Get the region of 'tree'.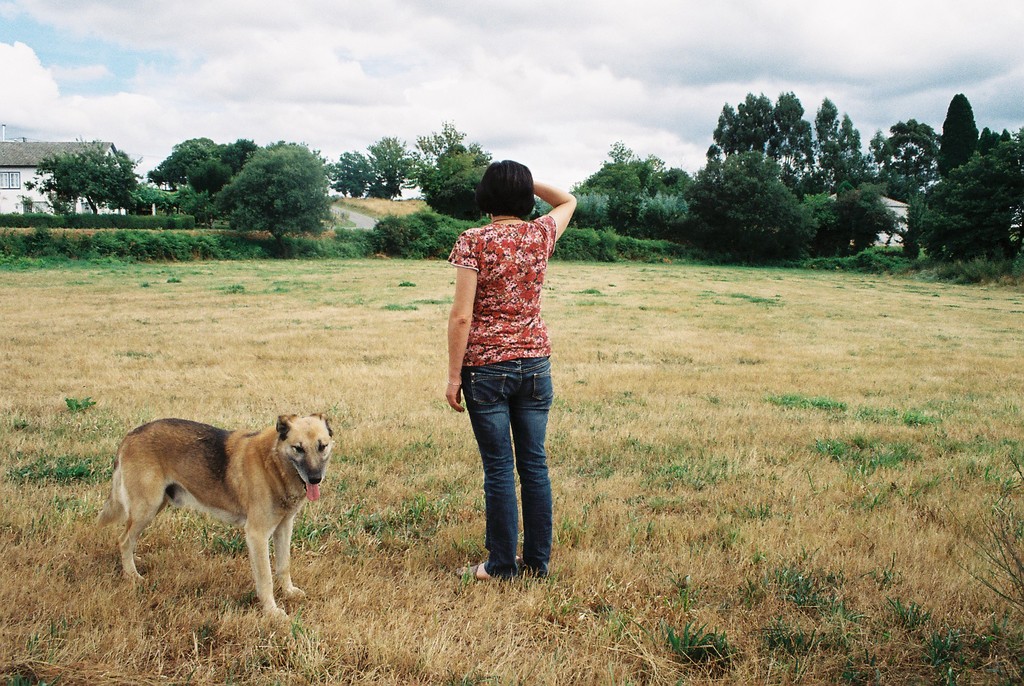
{"left": 683, "top": 150, "right": 815, "bottom": 257}.
